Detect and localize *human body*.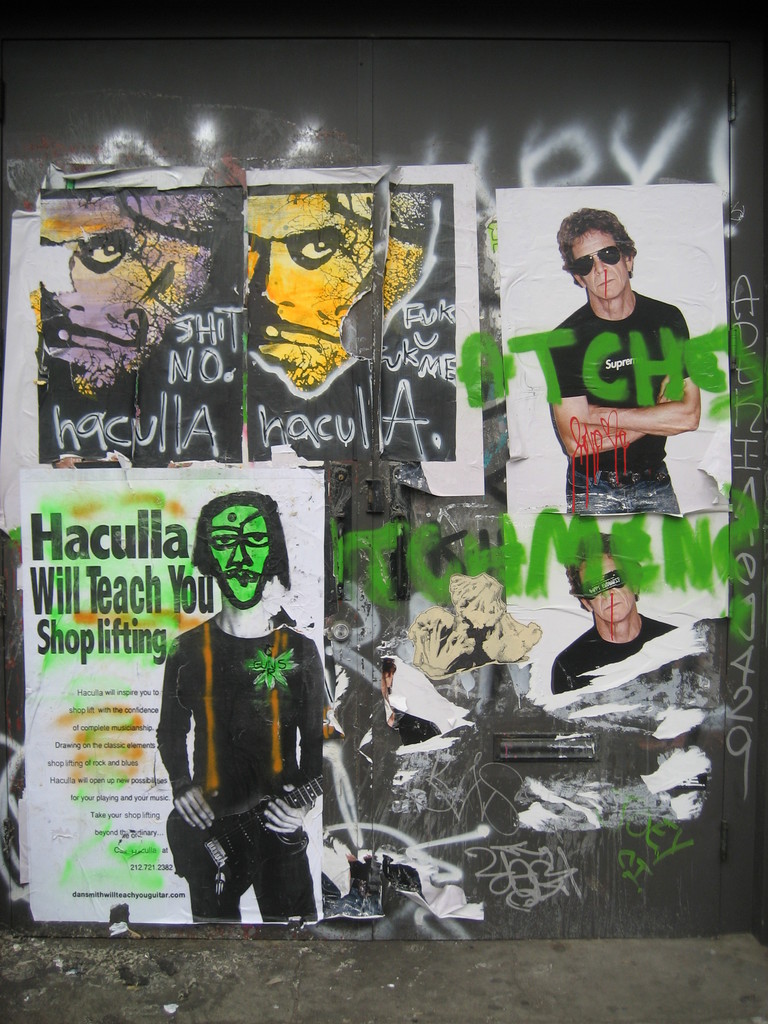
Localized at detection(542, 205, 712, 517).
